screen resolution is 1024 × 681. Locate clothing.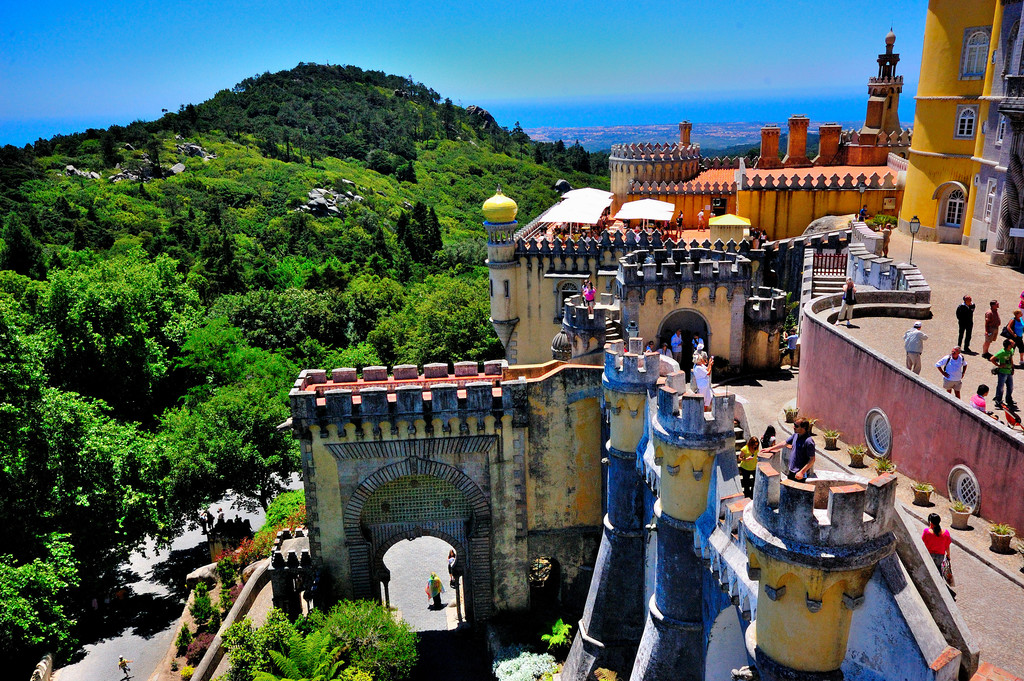
{"x1": 977, "y1": 308, "x2": 1003, "y2": 359}.
